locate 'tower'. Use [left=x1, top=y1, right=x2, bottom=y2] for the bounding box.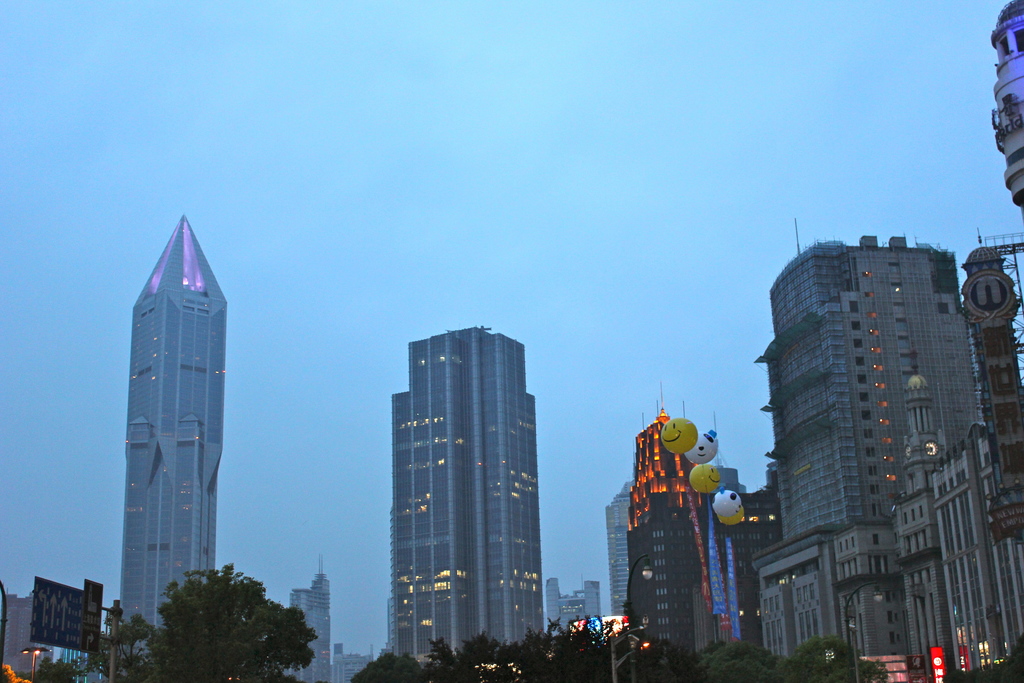
[left=586, top=469, right=644, bottom=614].
